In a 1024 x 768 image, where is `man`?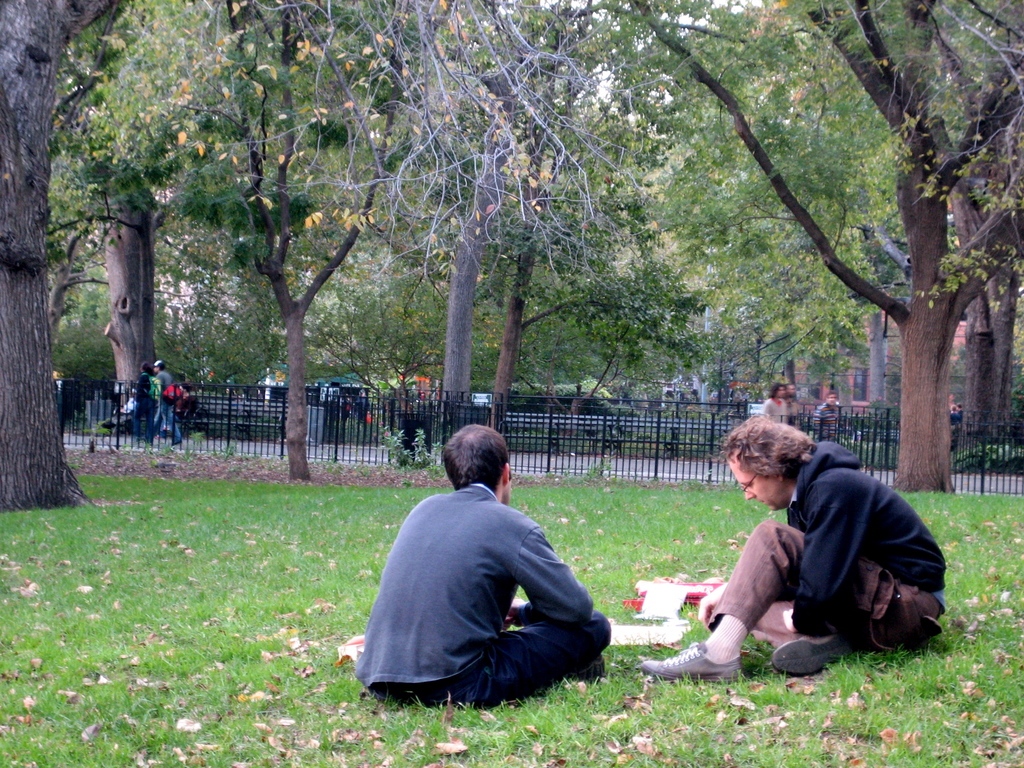
<region>762, 382, 790, 427</region>.
